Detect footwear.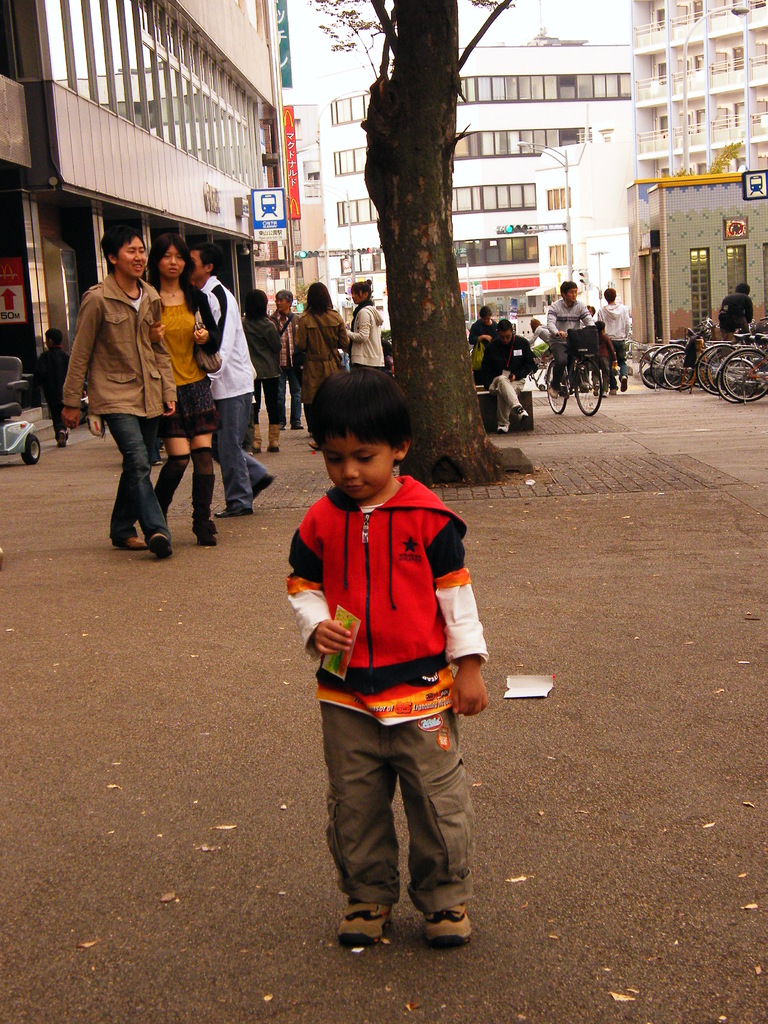
Detected at pyautogui.locateOnScreen(332, 902, 391, 953).
